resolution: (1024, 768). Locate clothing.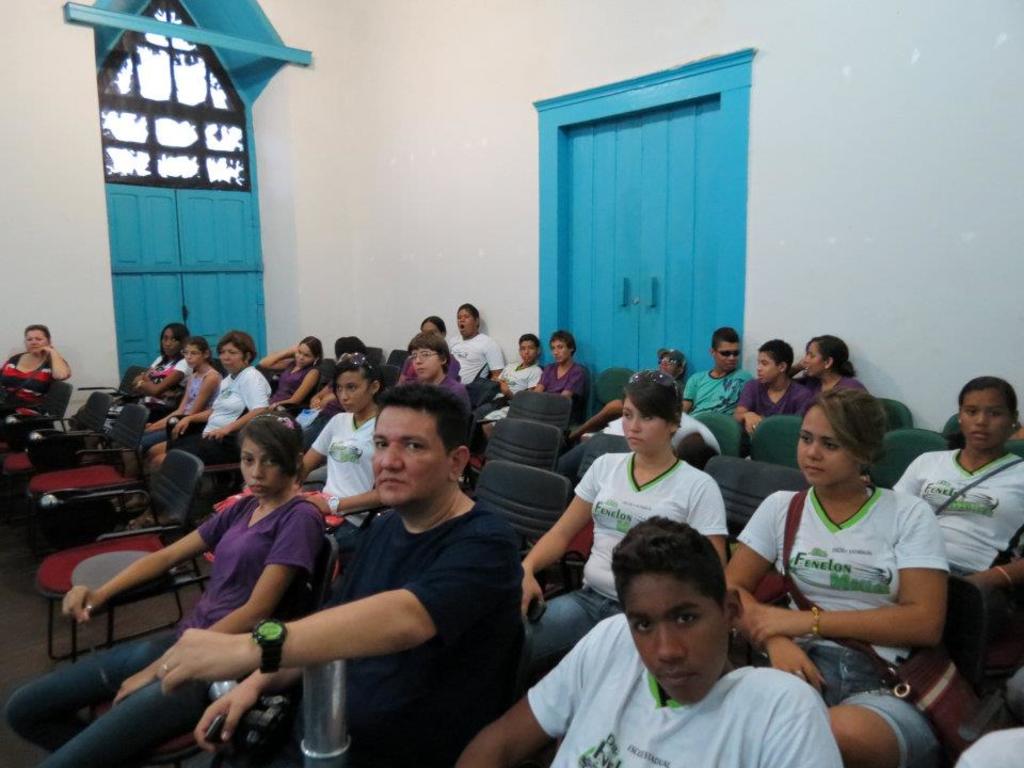
527, 610, 845, 767.
